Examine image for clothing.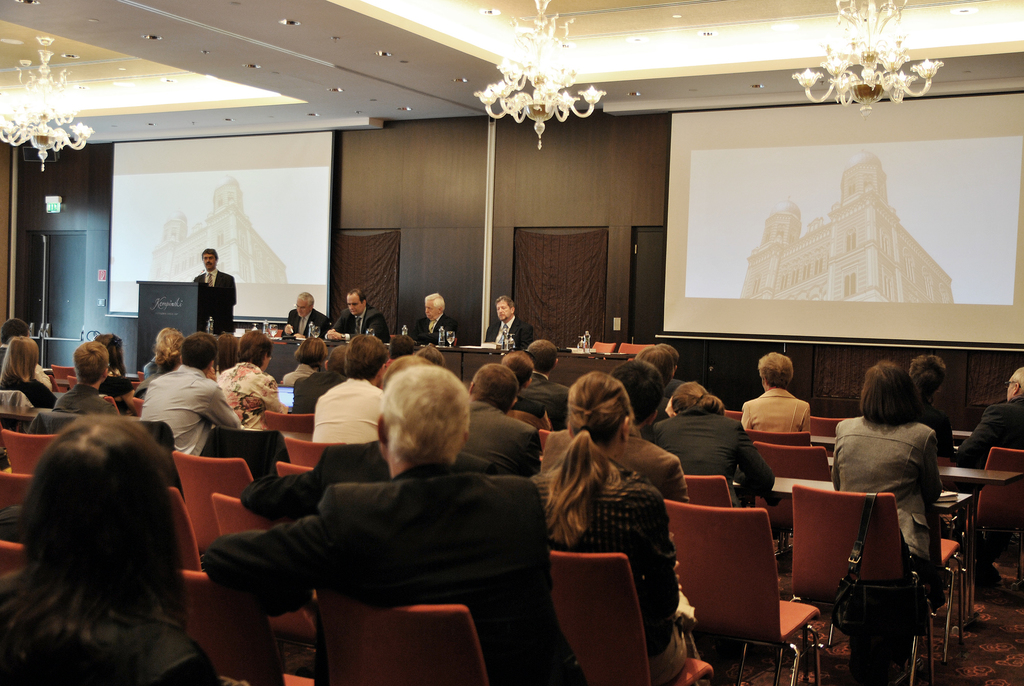
Examination result: [left=605, top=423, right=683, bottom=501].
